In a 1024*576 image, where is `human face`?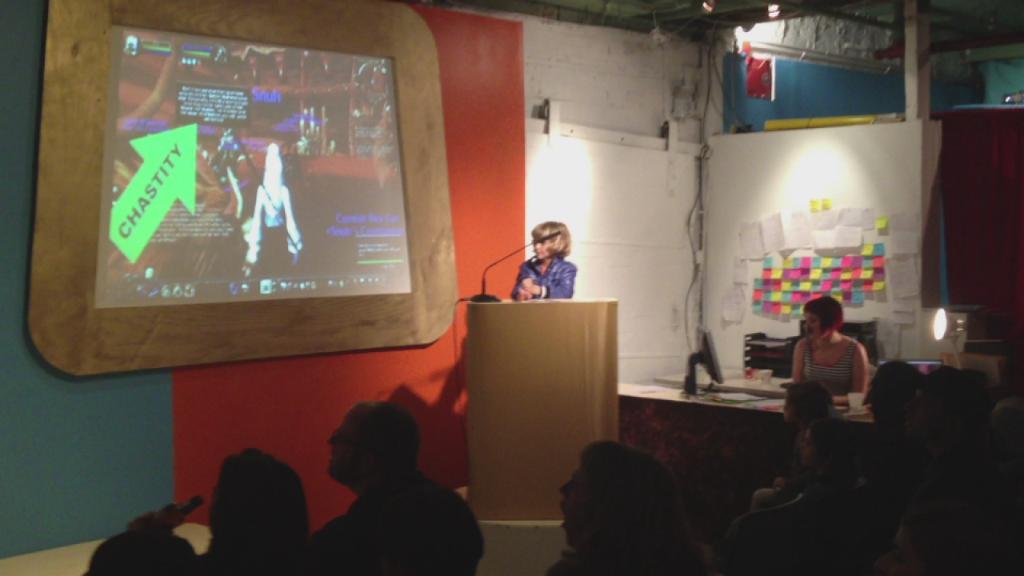
bbox(559, 457, 598, 549).
